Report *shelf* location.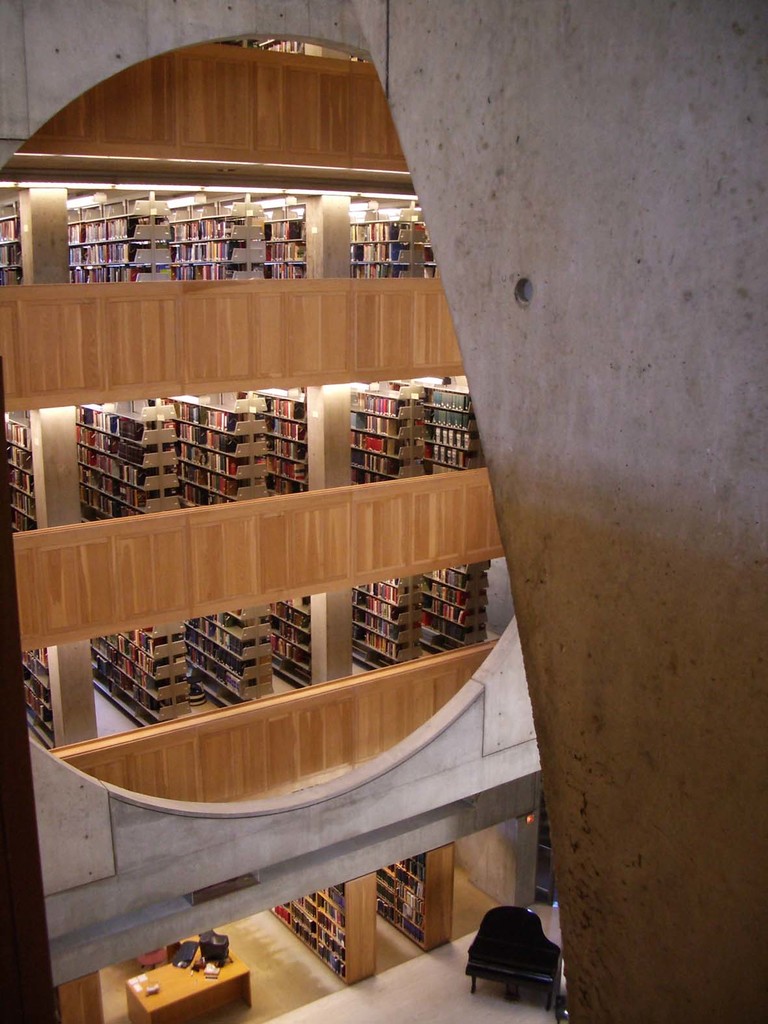
Report: left=352, top=215, right=438, bottom=278.
